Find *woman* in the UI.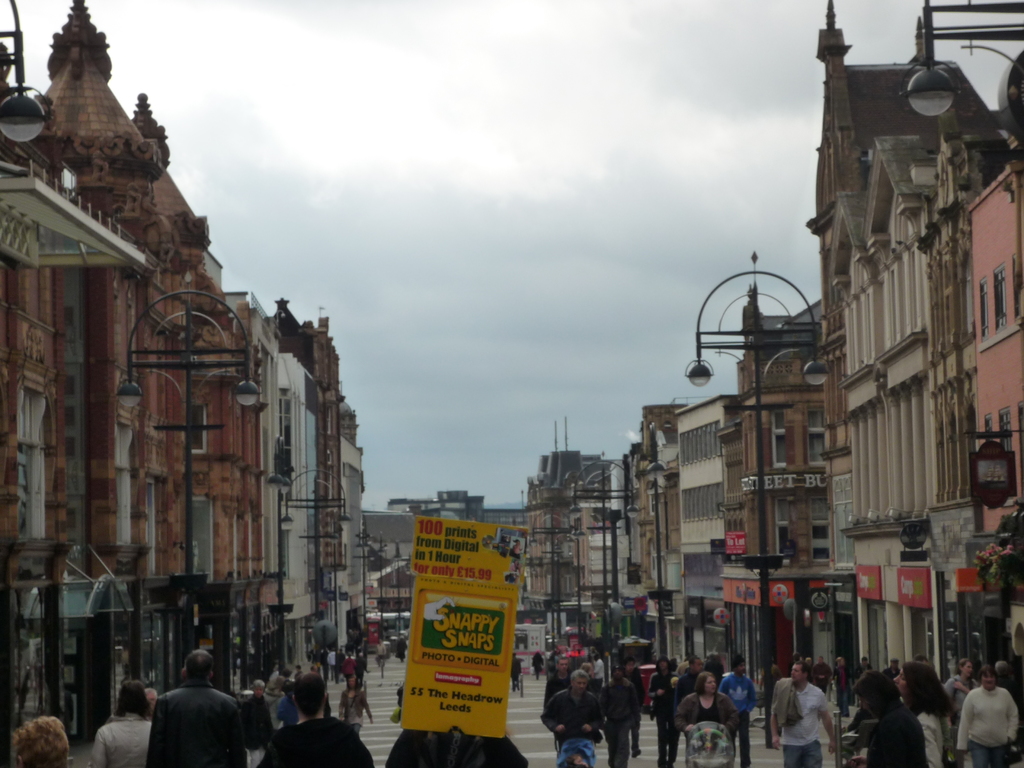
UI element at {"left": 86, "top": 677, "right": 157, "bottom": 767}.
